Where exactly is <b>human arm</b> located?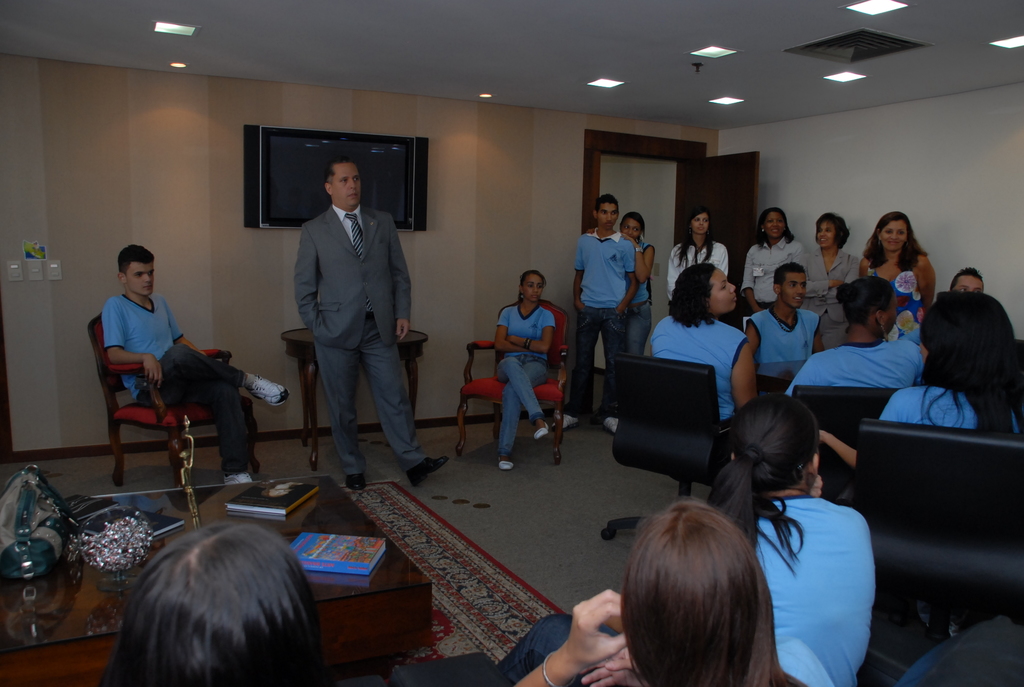
Its bounding box is x1=293 y1=226 x2=321 y2=333.
